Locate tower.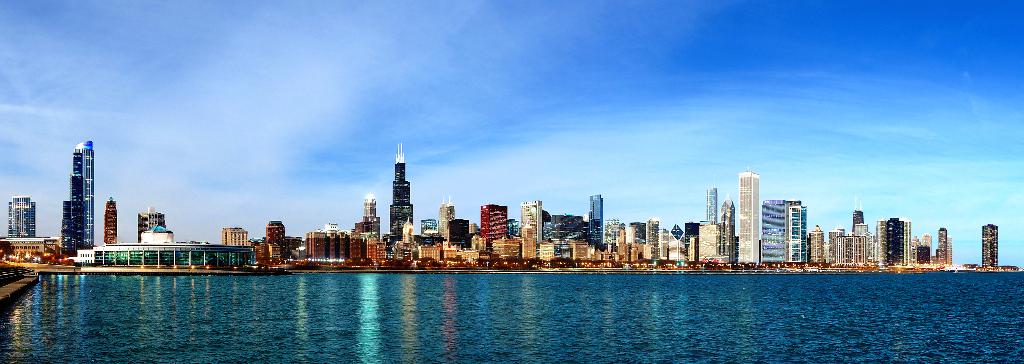
Bounding box: [left=483, top=205, right=507, bottom=248].
